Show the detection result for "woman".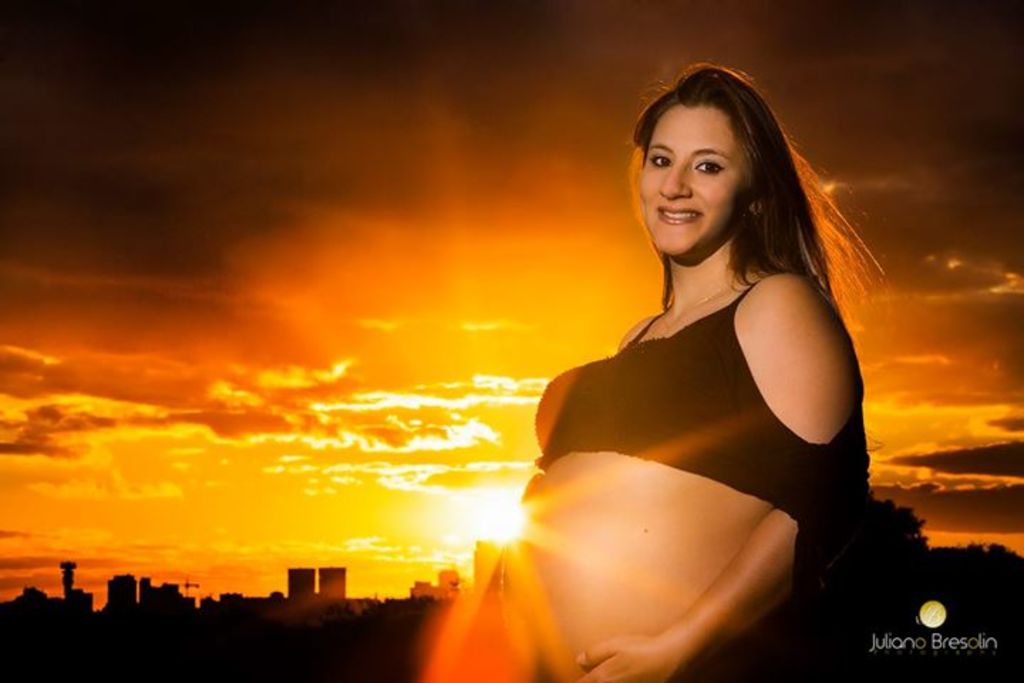
[x1=495, y1=60, x2=883, y2=682].
